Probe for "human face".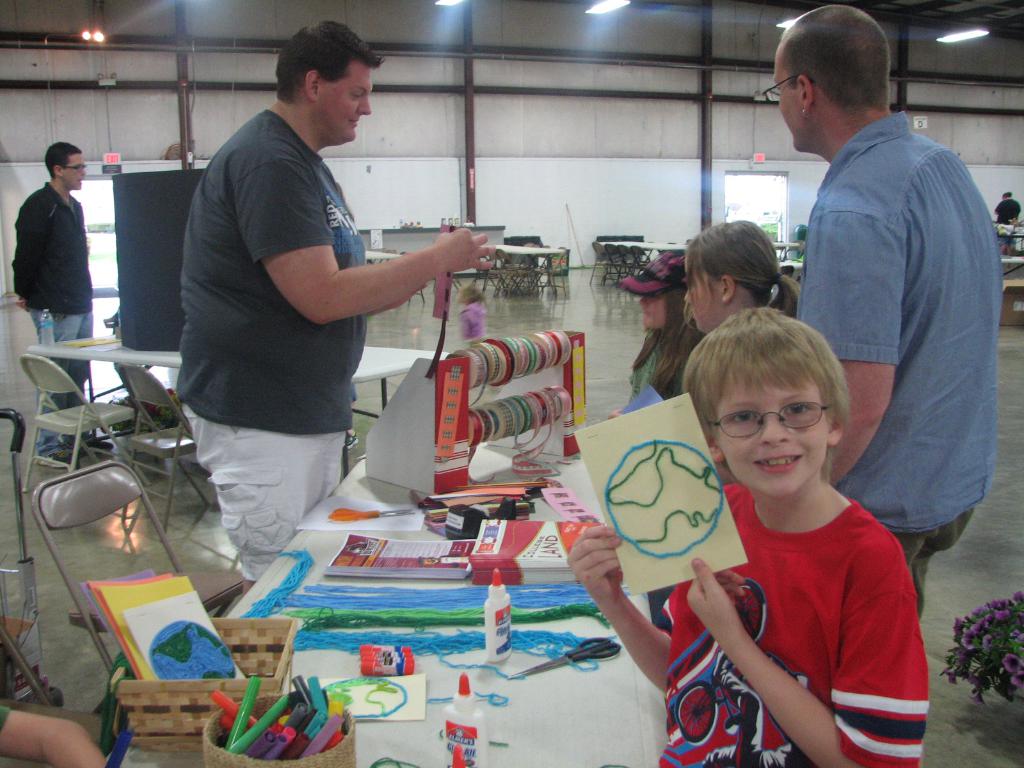
Probe result: box(314, 63, 367, 143).
